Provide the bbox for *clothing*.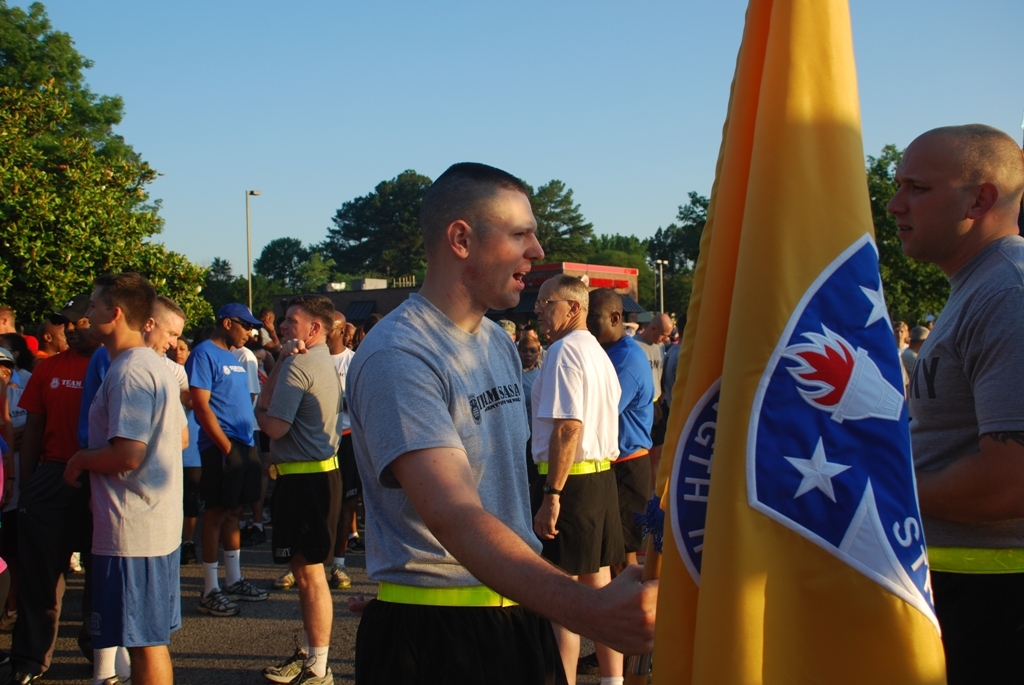
box(889, 234, 1023, 684).
